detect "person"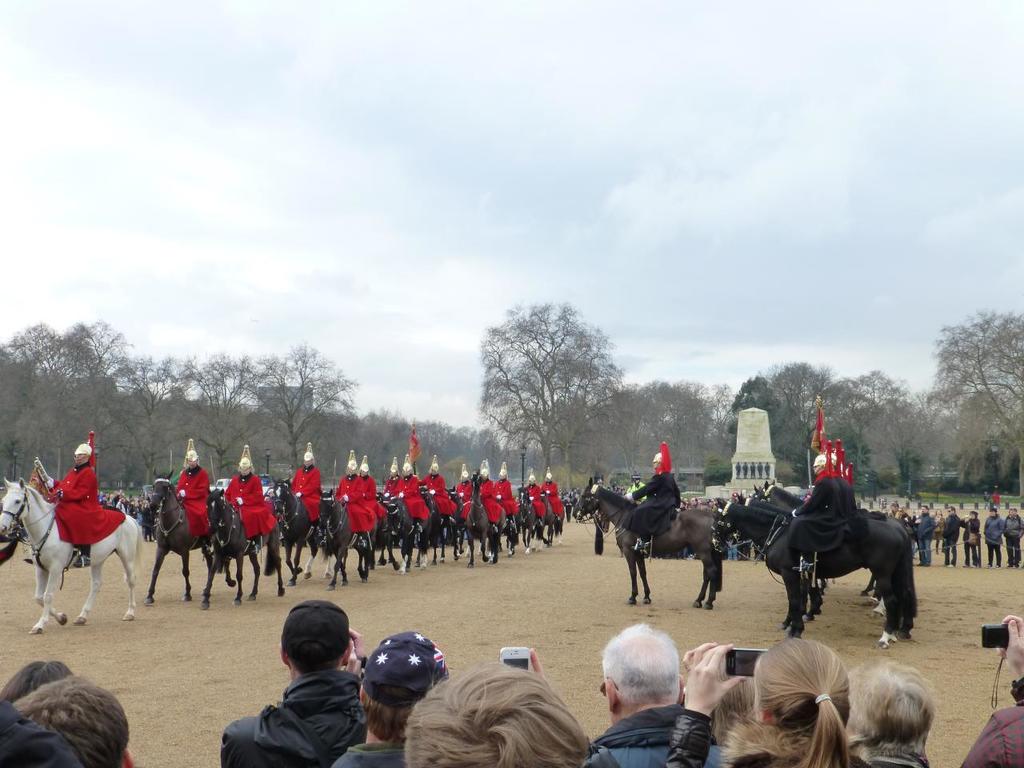
[left=336, top=450, right=374, bottom=546]
